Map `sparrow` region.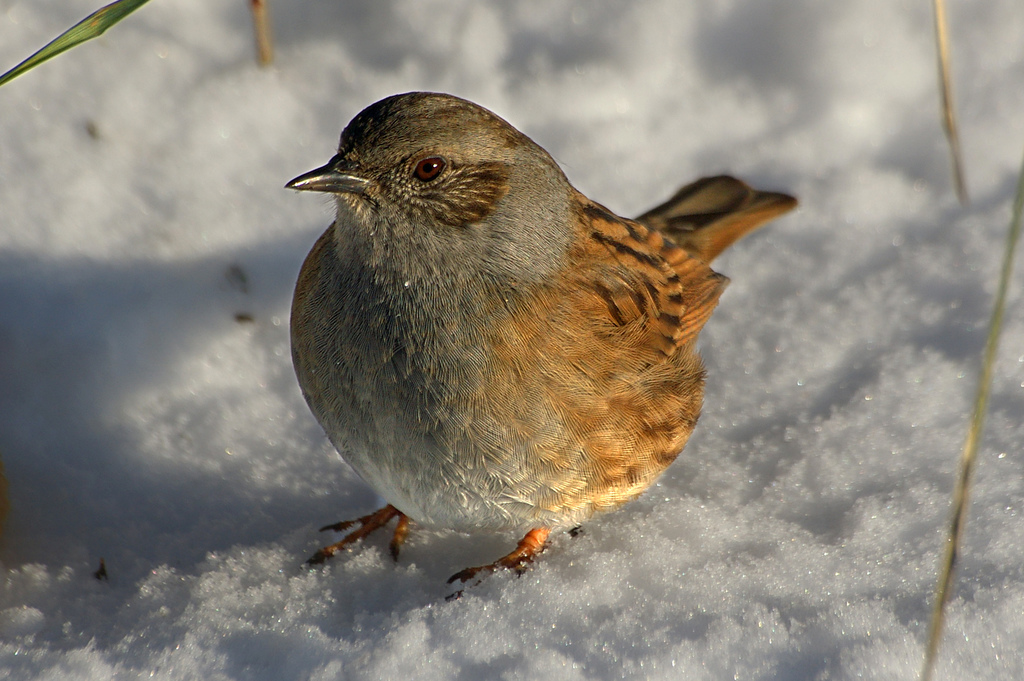
Mapped to crop(282, 91, 799, 598).
